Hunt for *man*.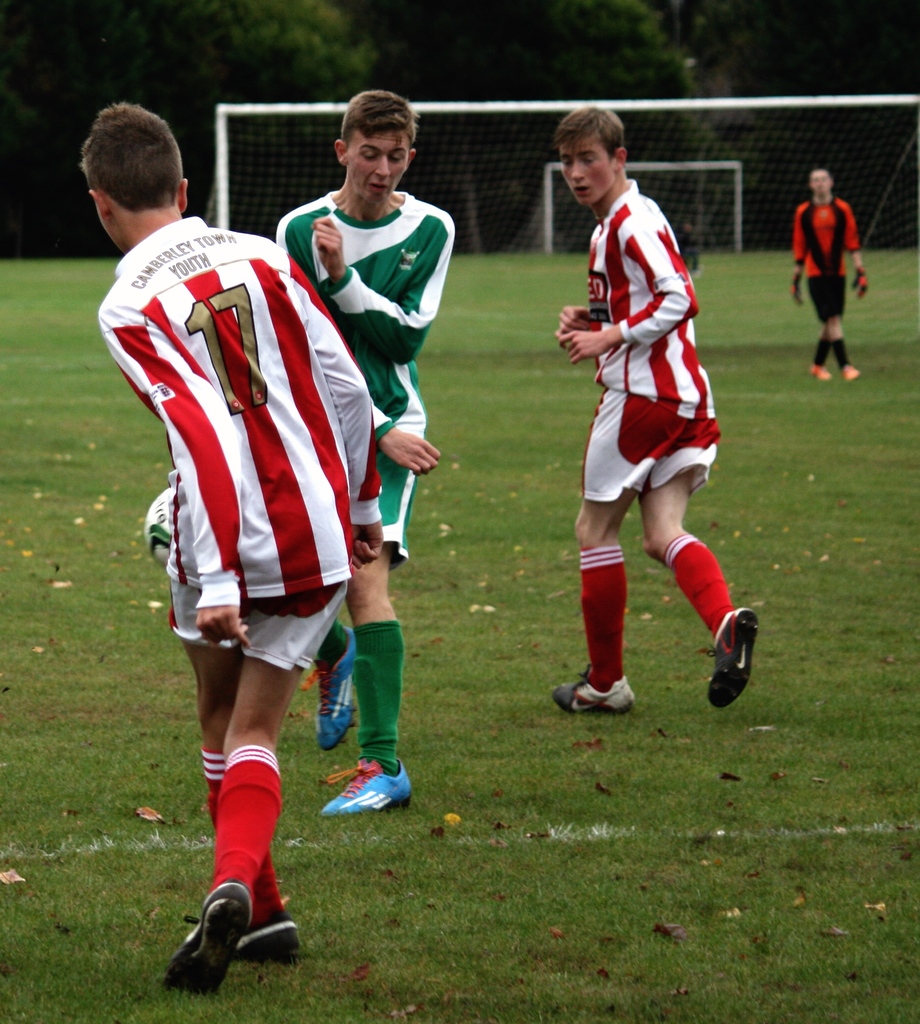
Hunted down at [x1=549, y1=143, x2=759, y2=719].
